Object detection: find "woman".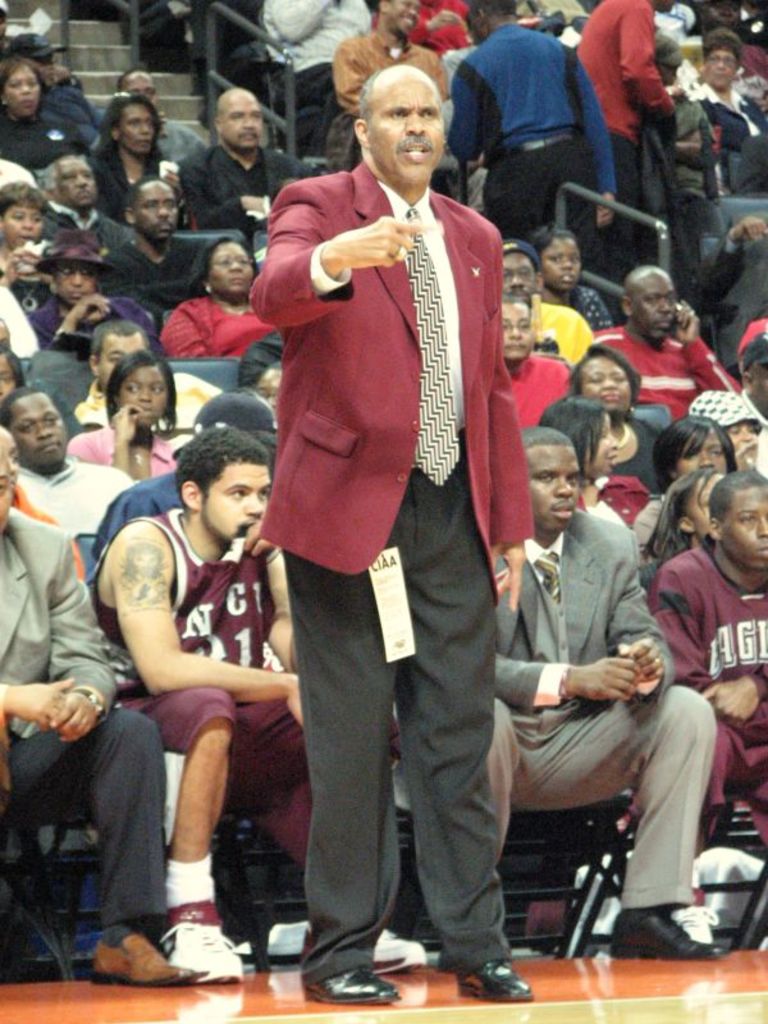
<box>0,55,92,175</box>.
